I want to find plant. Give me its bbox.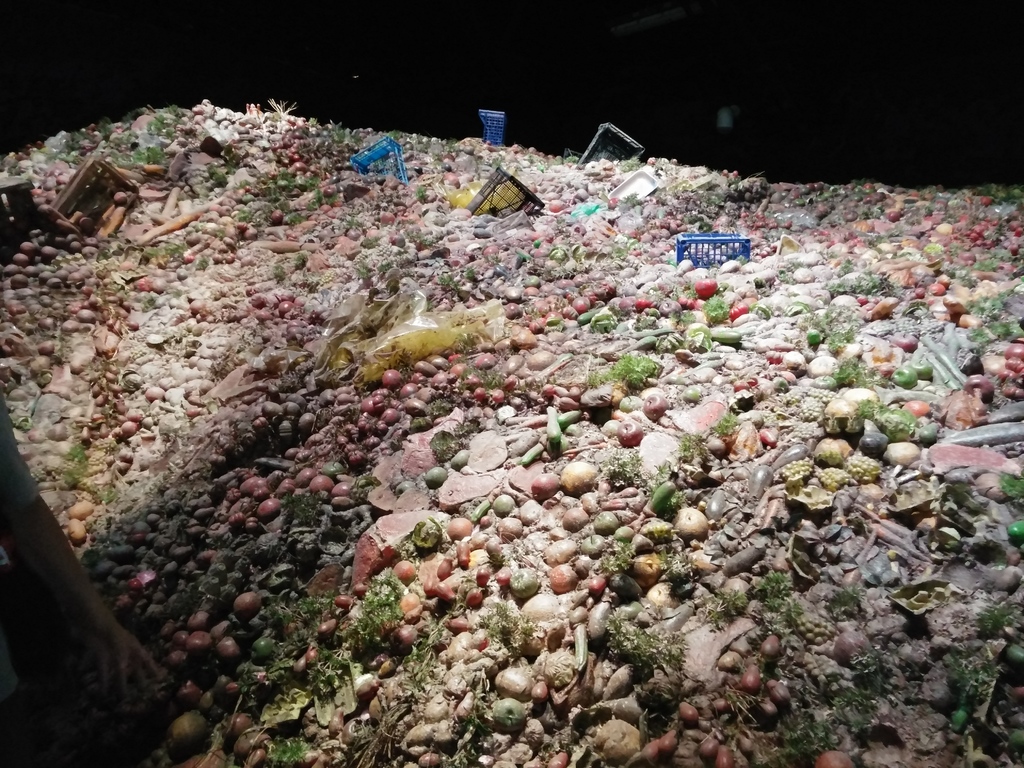
{"x1": 209, "y1": 161, "x2": 226, "y2": 186}.
